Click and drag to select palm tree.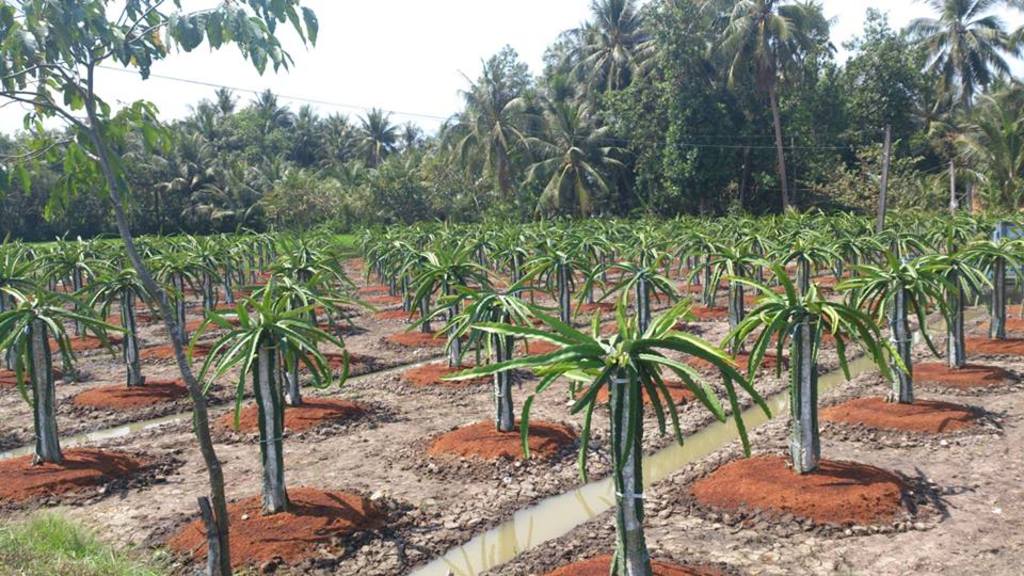
Selection: locate(146, 207, 349, 534).
